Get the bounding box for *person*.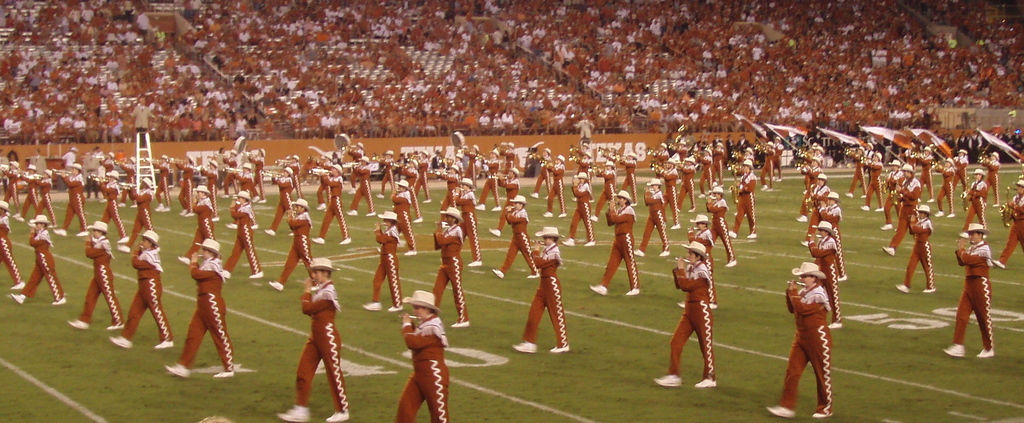
locate(0, 200, 24, 289).
